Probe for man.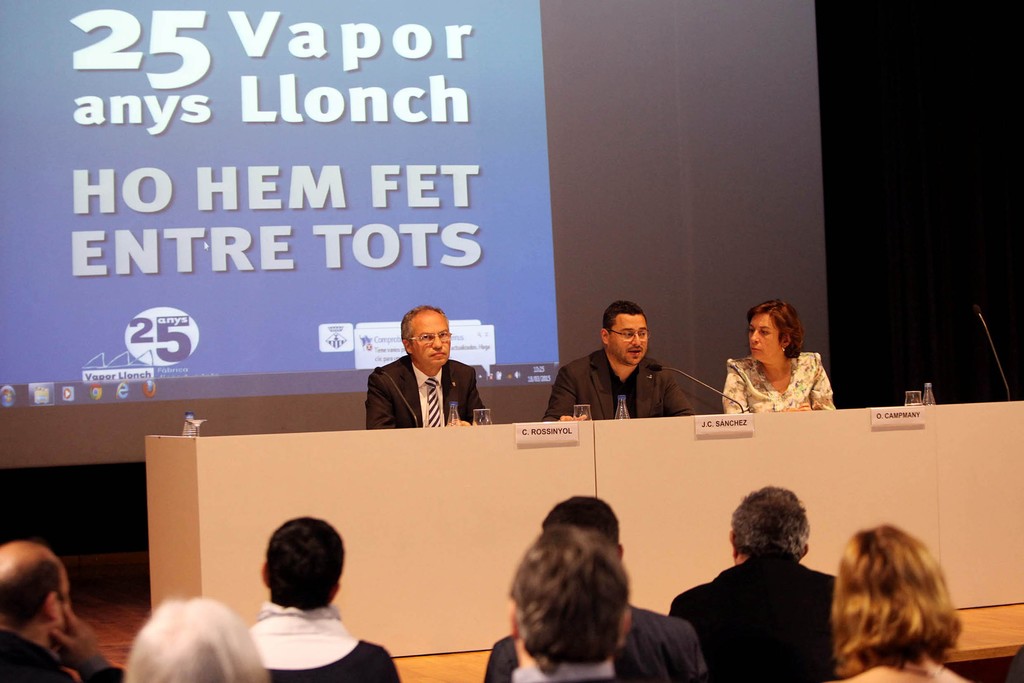
Probe result: <box>212,526,390,672</box>.
